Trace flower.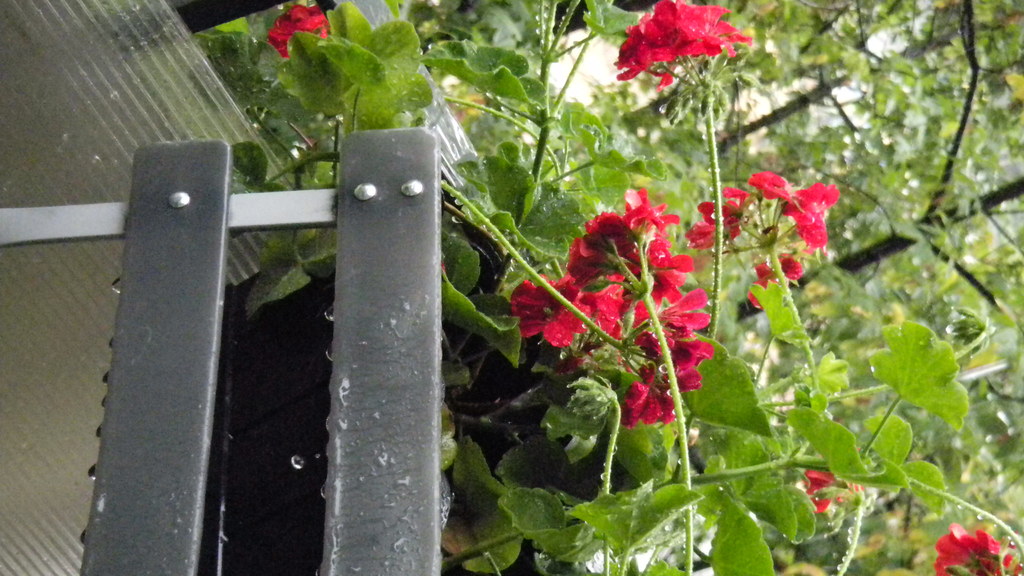
Traced to bbox=[618, 371, 676, 428].
